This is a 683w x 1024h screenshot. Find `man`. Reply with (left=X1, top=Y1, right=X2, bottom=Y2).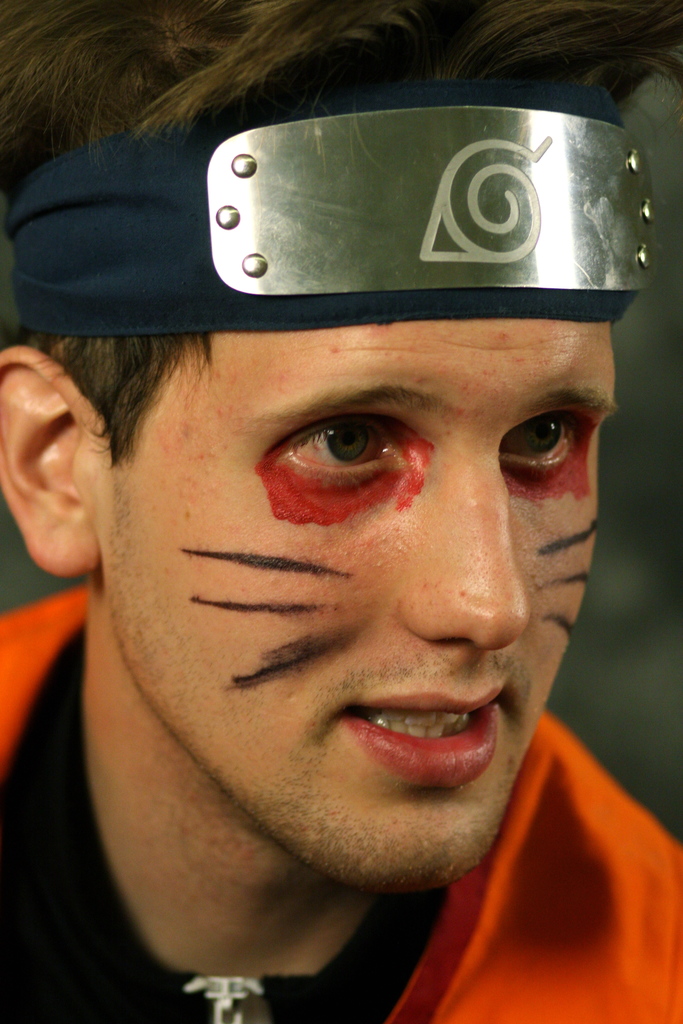
(left=0, top=135, right=669, bottom=1016).
